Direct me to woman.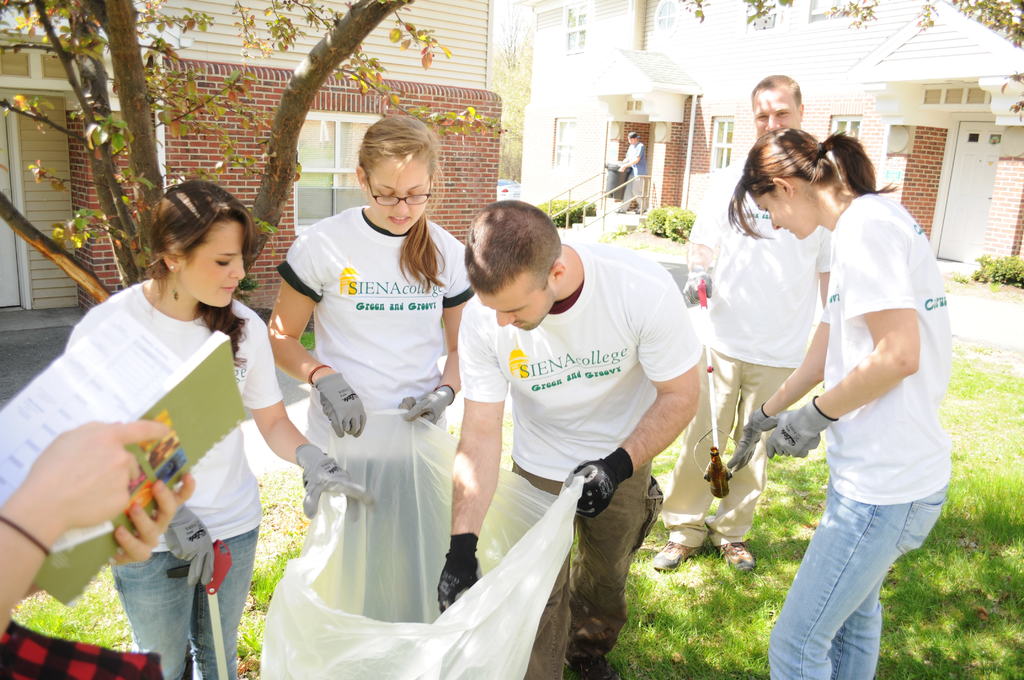
Direction: x1=723, y1=129, x2=956, y2=679.
